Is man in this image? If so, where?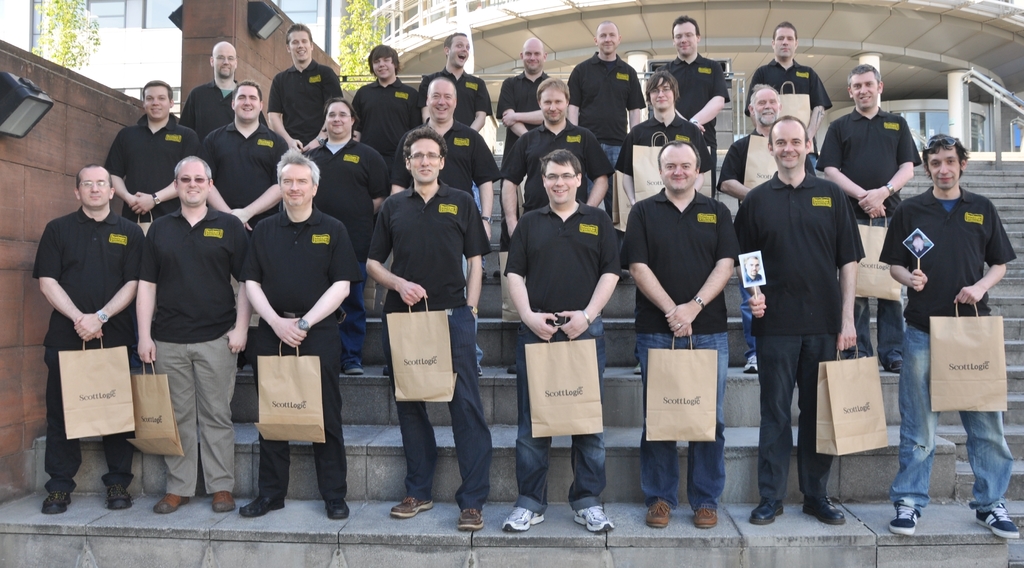
Yes, at {"left": 271, "top": 29, "right": 344, "bottom": 152}.
